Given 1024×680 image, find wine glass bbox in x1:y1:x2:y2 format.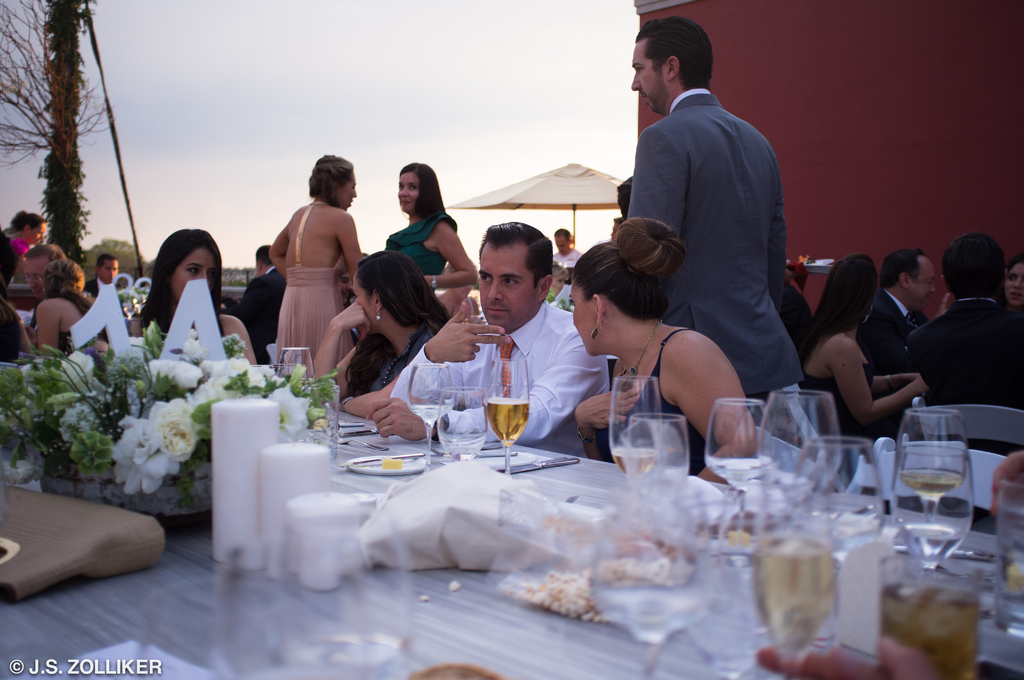
216:516:403:679.
